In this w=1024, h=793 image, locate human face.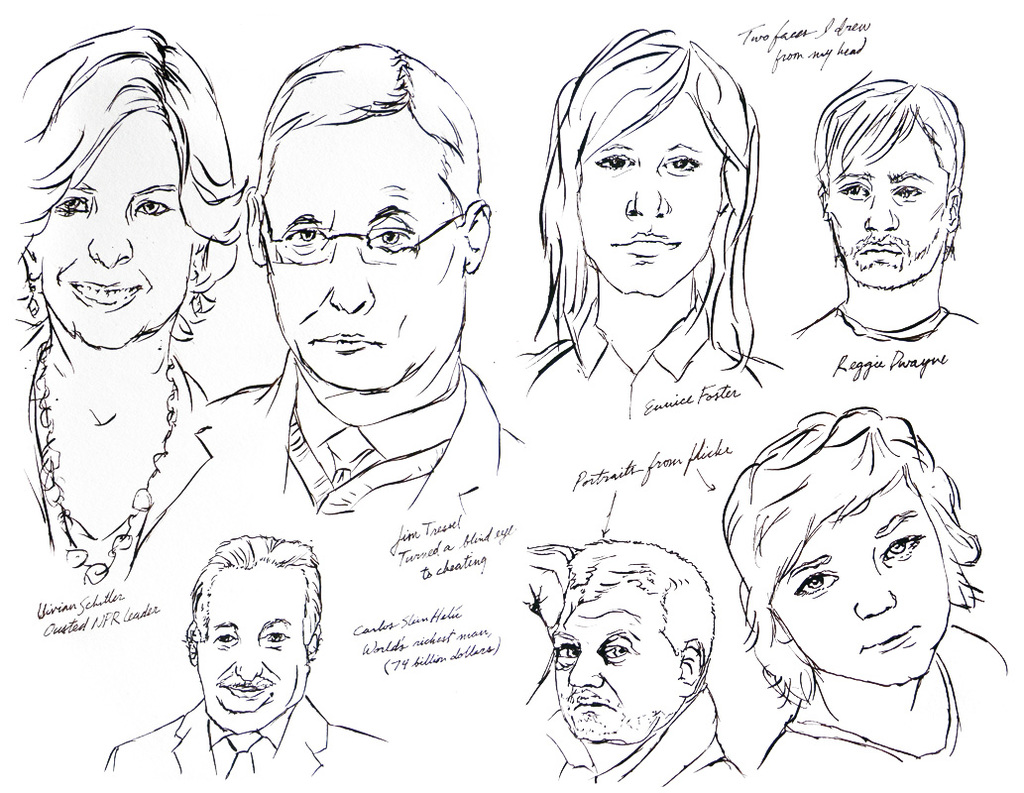
Bounding box: rect(575, 88, 717, 296).
